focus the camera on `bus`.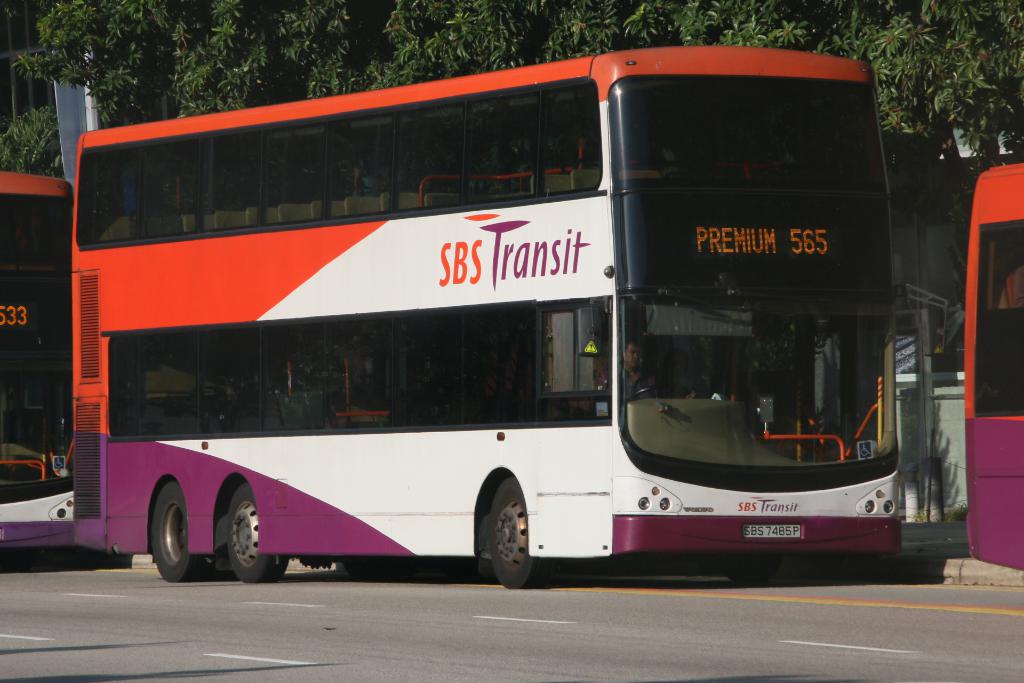
Focus region: (965,157,1023,572).
